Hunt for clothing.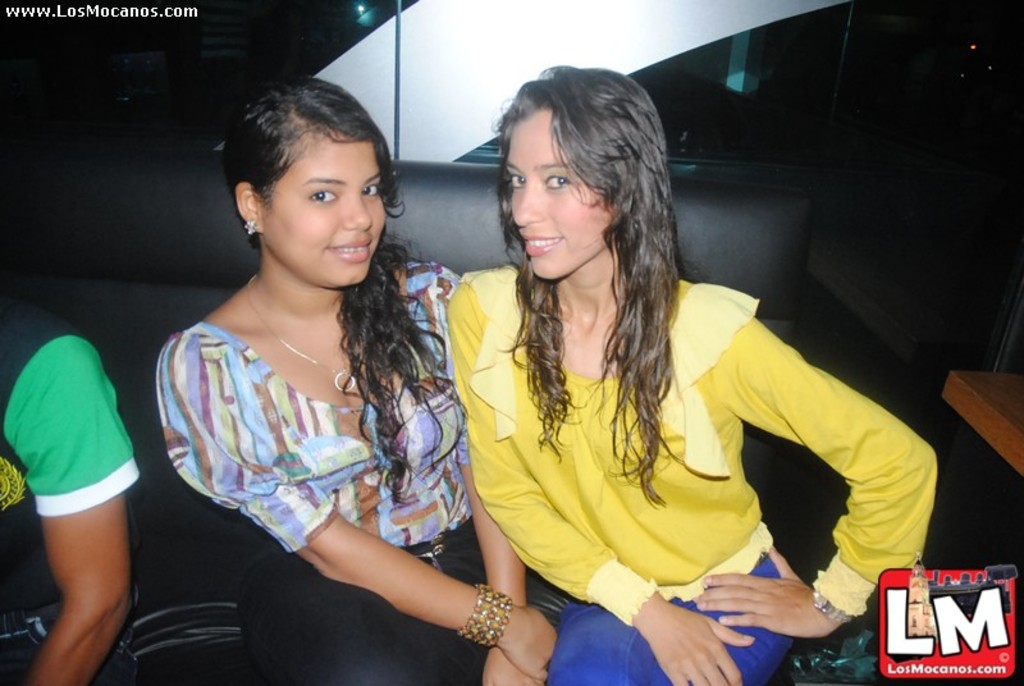
Hunted down at {"left": 439, "top": 261, "right": 940, "bottom": 685}.
